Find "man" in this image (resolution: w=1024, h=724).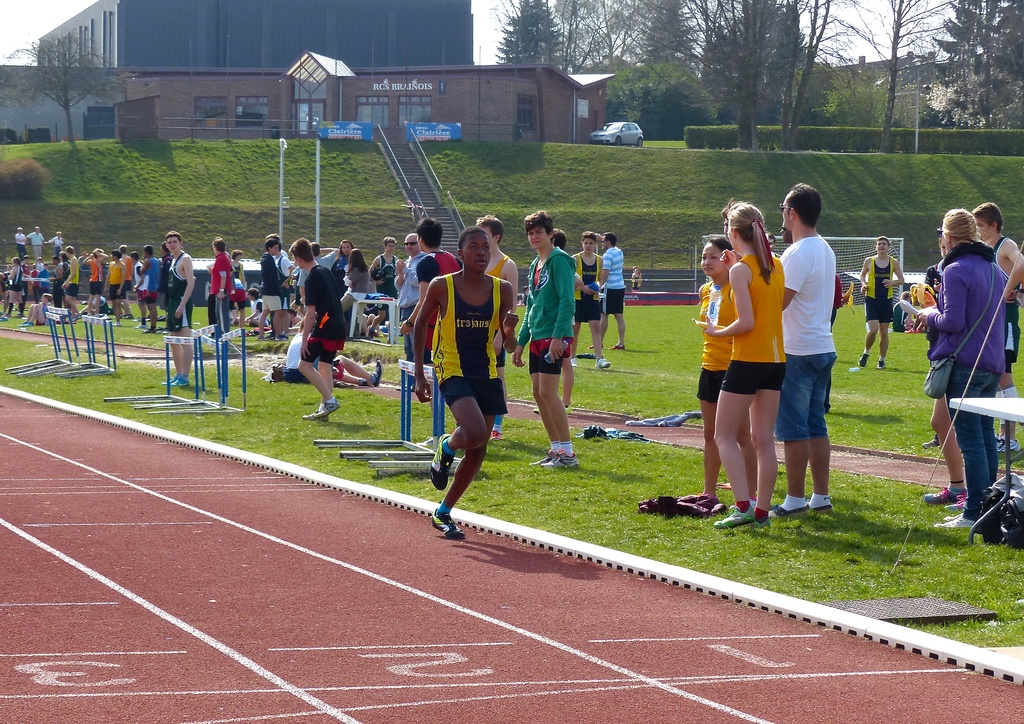
13:226:25:260.
